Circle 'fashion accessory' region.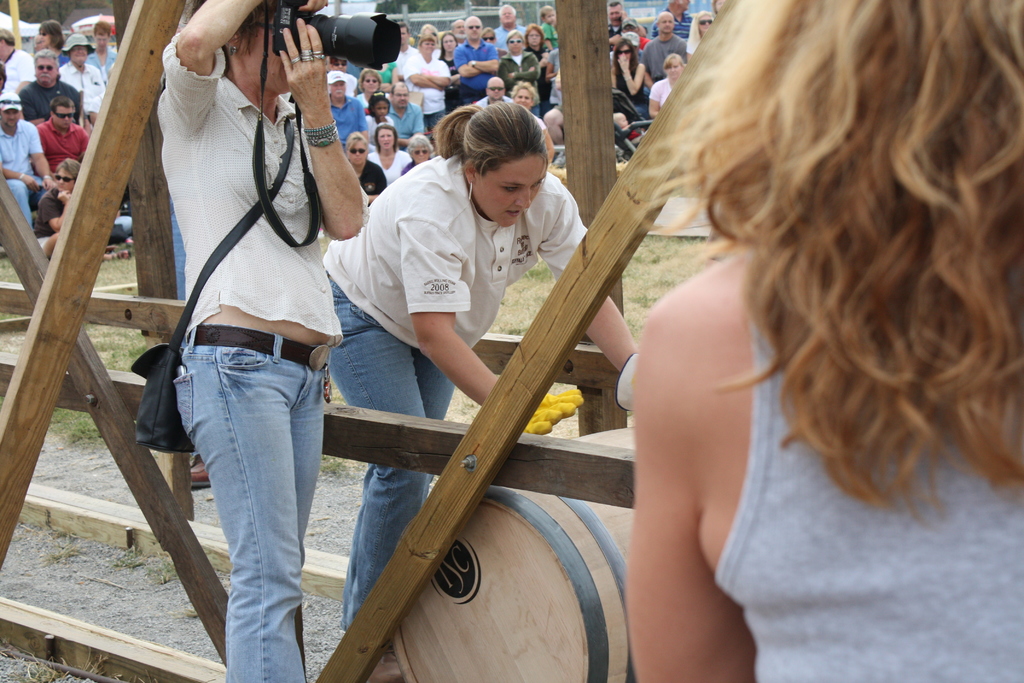
Region: (x1=2, y1=97, x2=24, y2=108).
